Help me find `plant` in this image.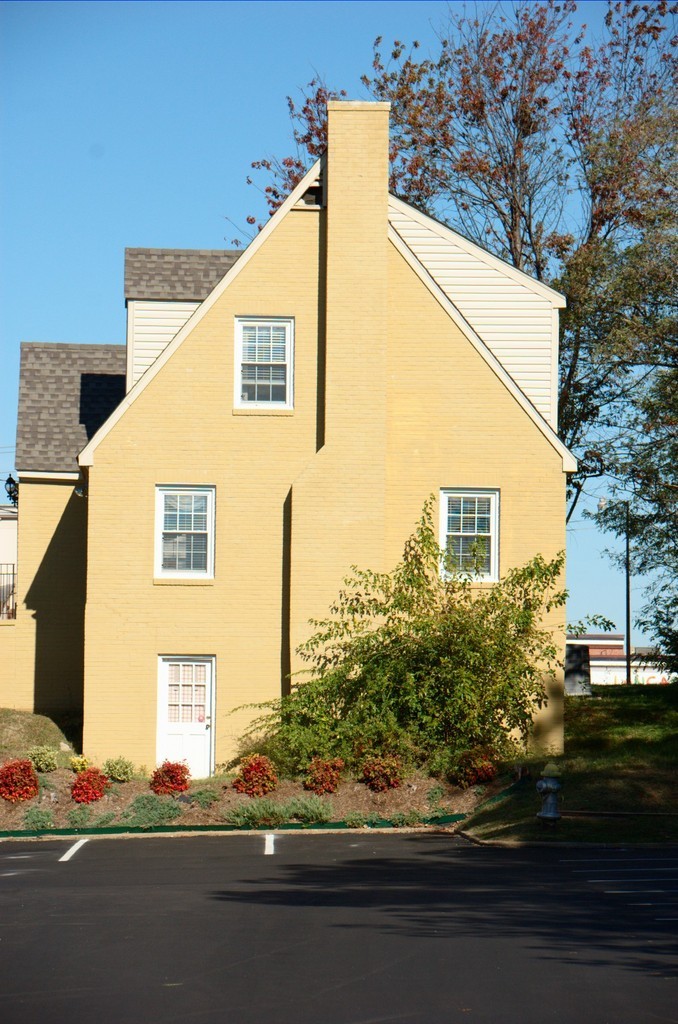
Found it: <region>19, 805, 57, 839</region>.
